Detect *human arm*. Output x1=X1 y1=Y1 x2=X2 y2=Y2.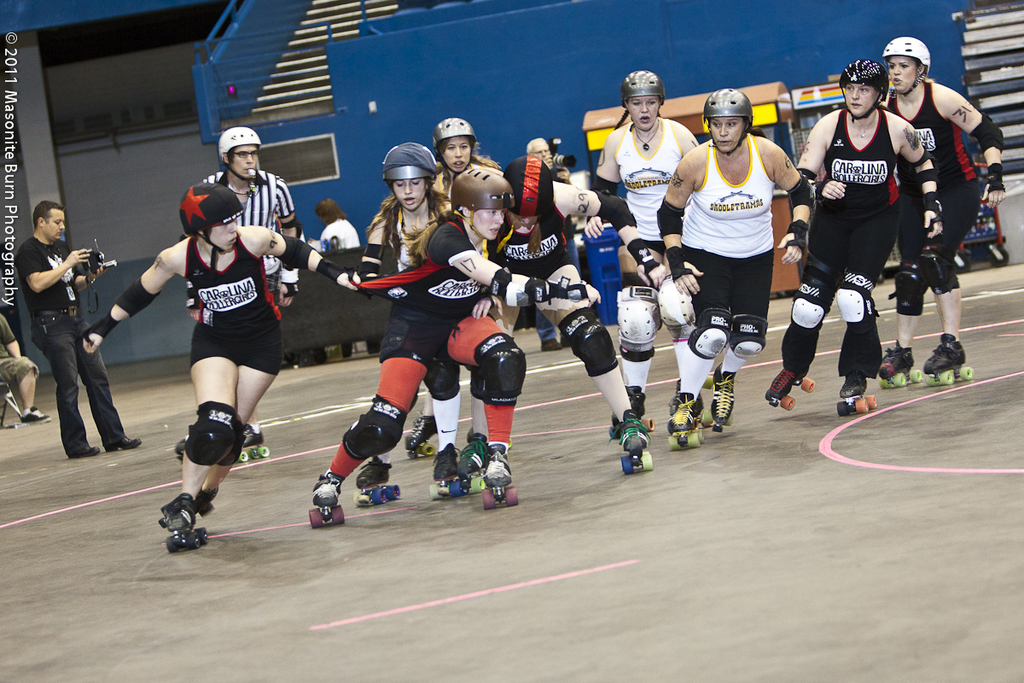
x1=95 y1=240 x2=180 y2=329.
